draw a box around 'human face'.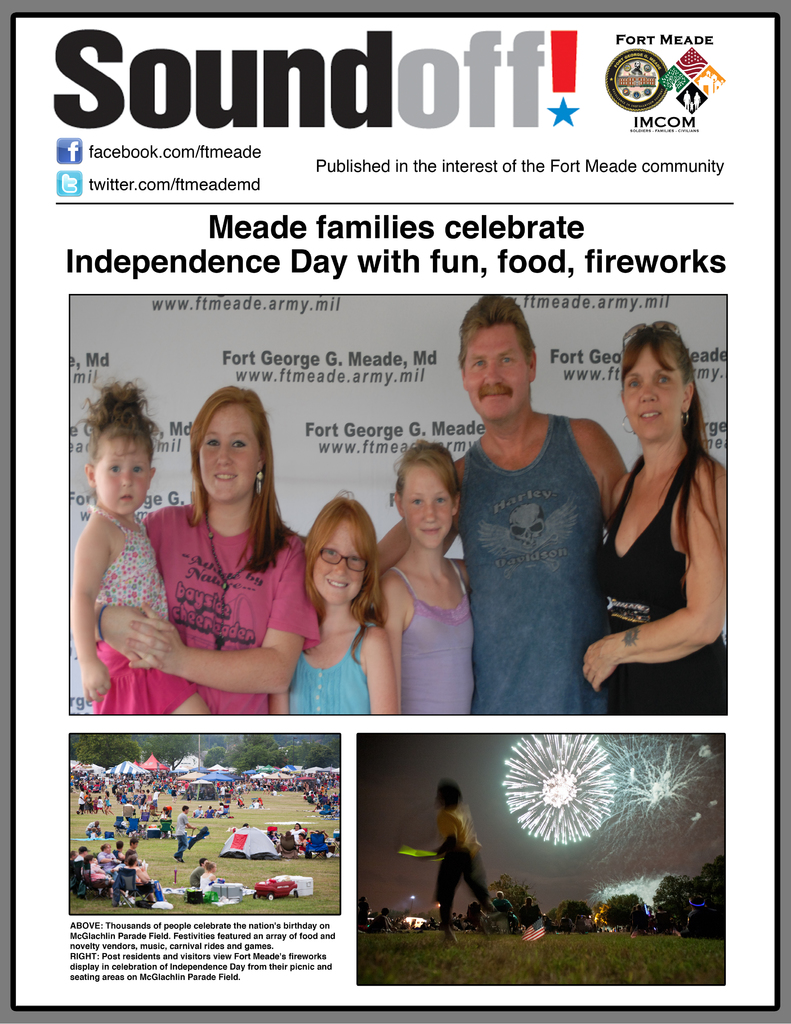
<box>463,324,526,422</box>.
